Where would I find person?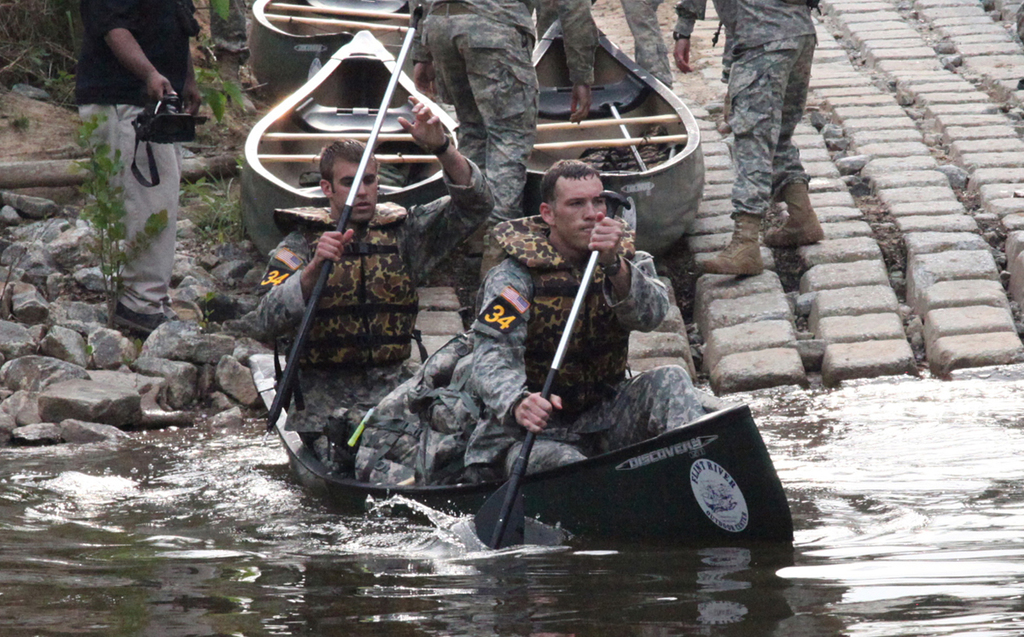
At locate(610, 0, 674, 94).
